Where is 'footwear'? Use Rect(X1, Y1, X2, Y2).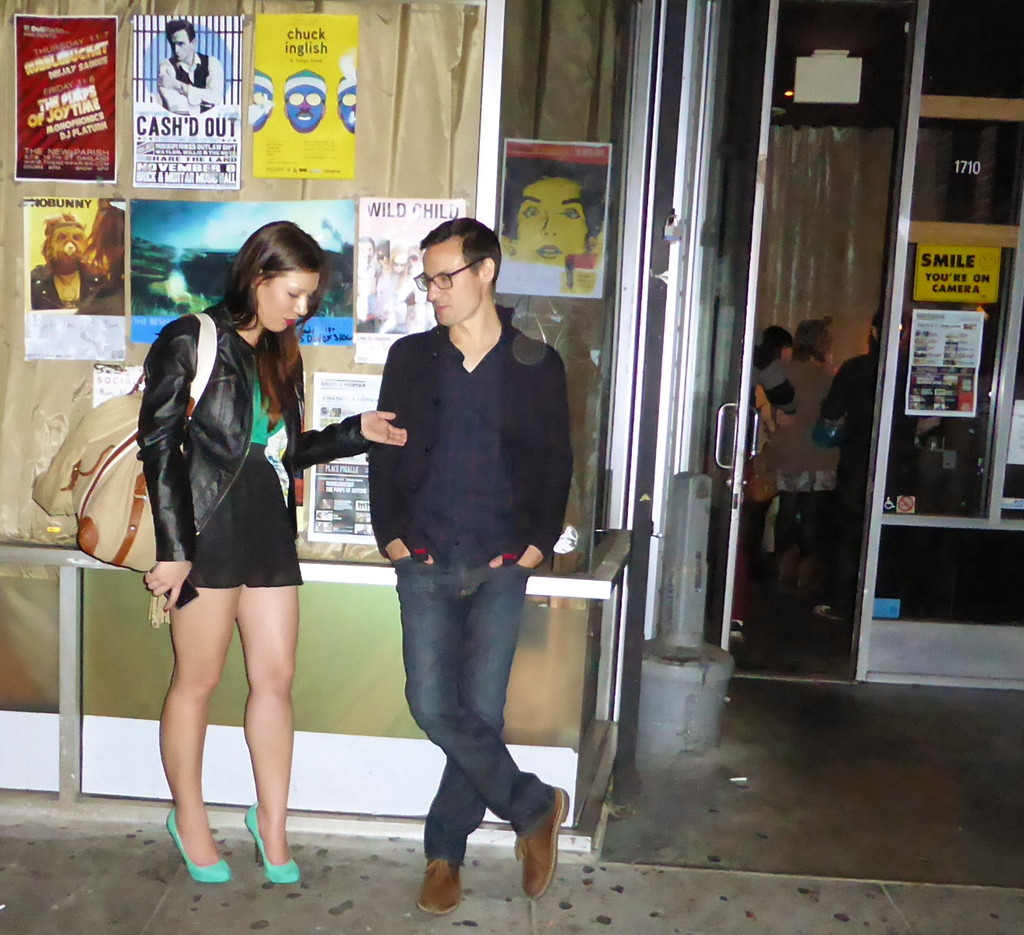
Rect(498, 780, 585, 899).
